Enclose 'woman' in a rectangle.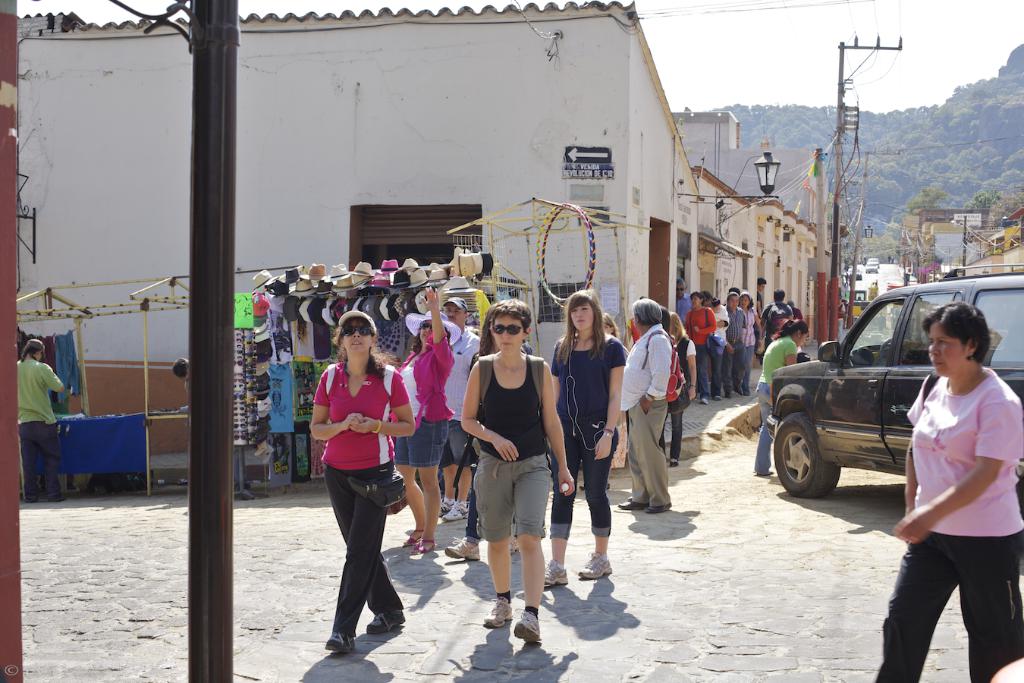
rect(755, 316, 811, 474).
